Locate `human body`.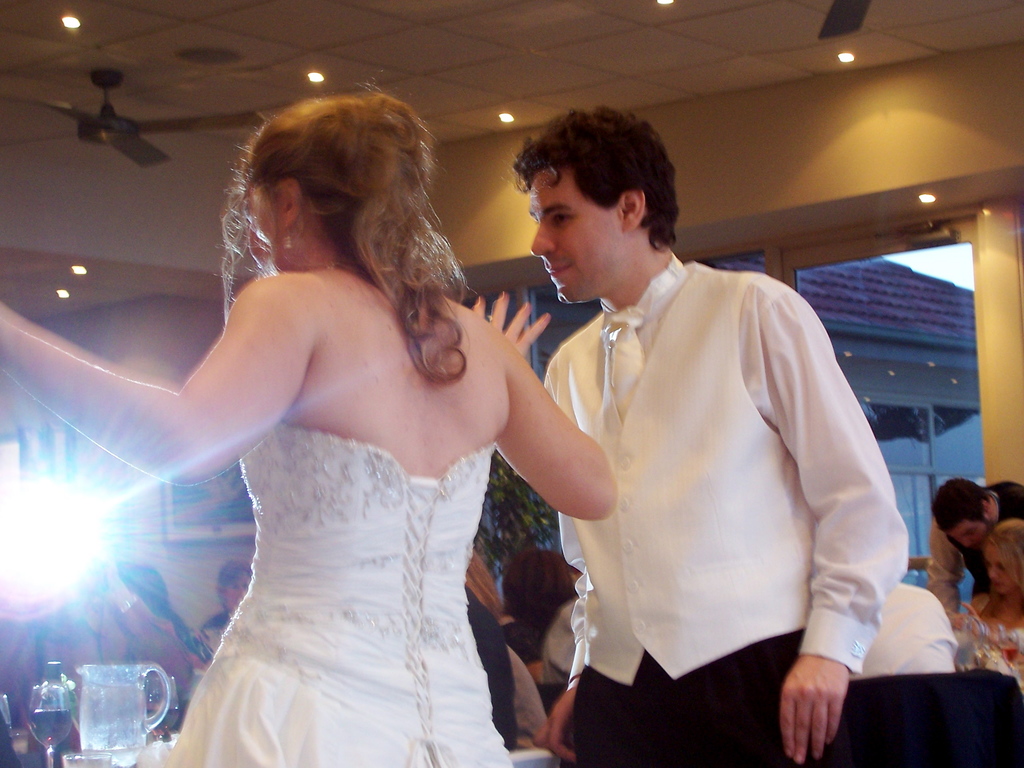
Bounding box: 1,561,196,729.
